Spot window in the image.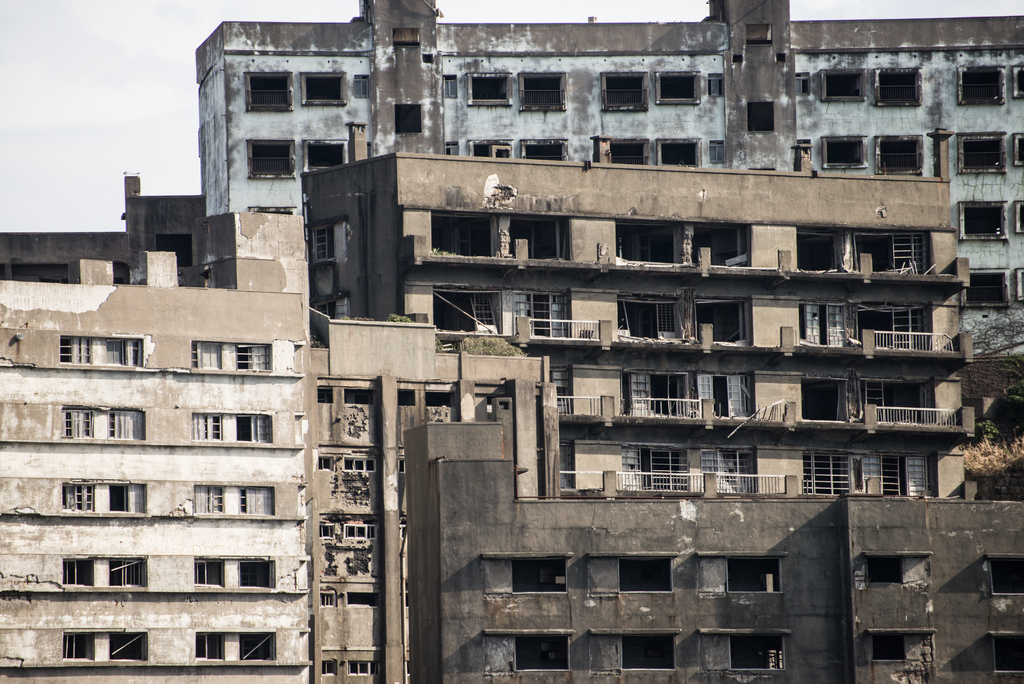
window found at [64,558,147,585].
